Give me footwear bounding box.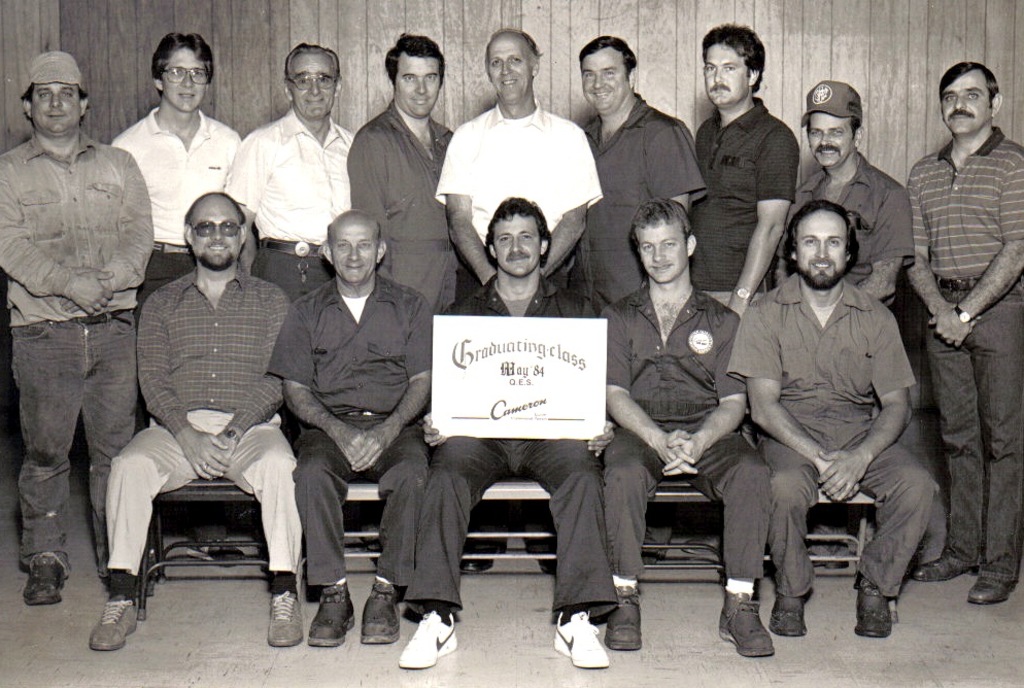
detection(769, 597, 812, 634).
